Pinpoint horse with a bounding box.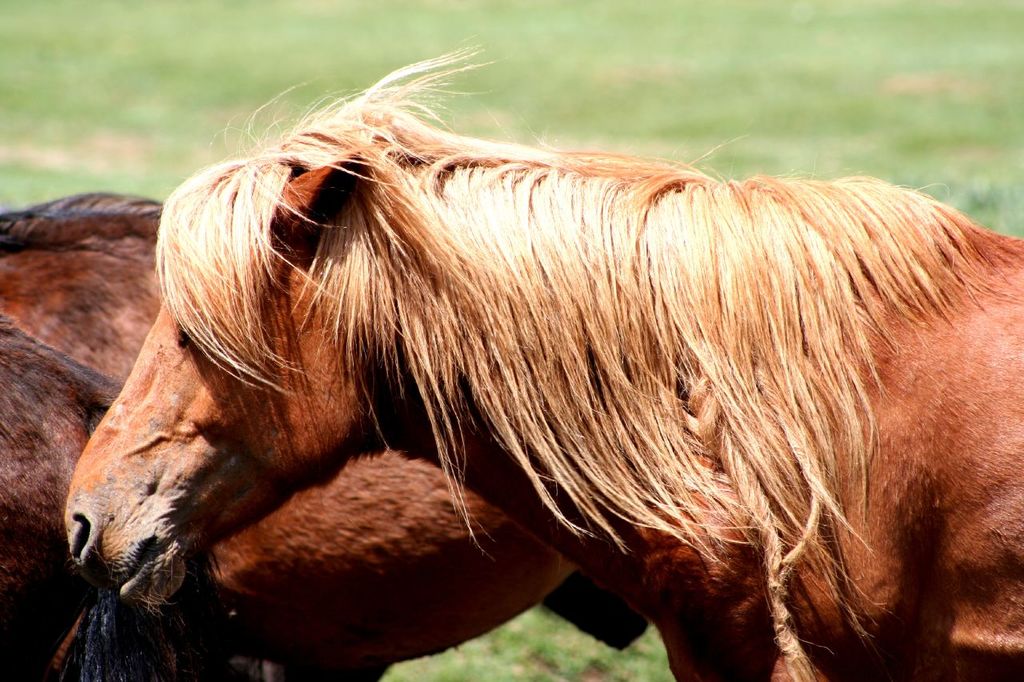
box(0, 188, 650, 681).
